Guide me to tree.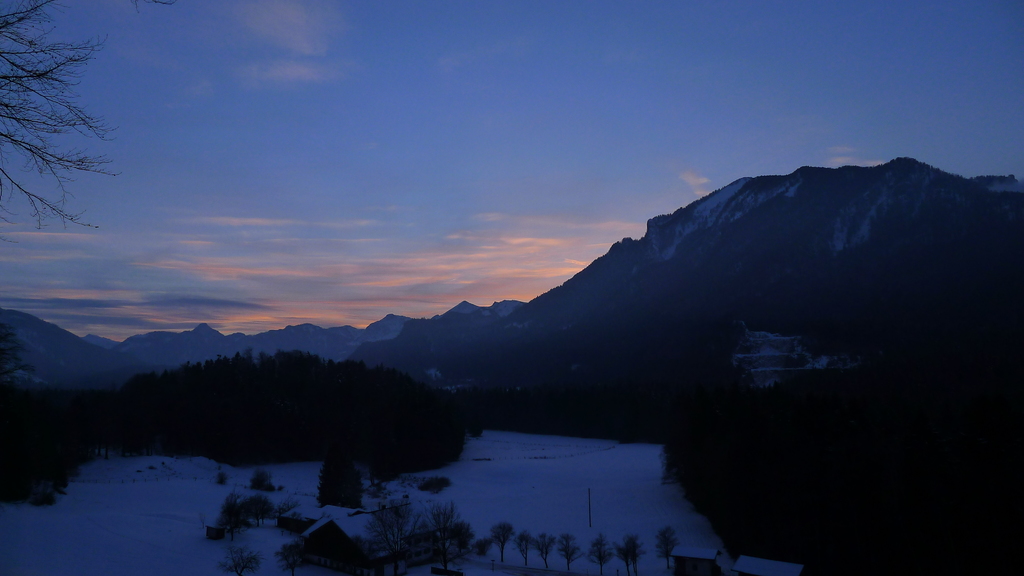
Guidance: box(556, 534, 585, 573).
